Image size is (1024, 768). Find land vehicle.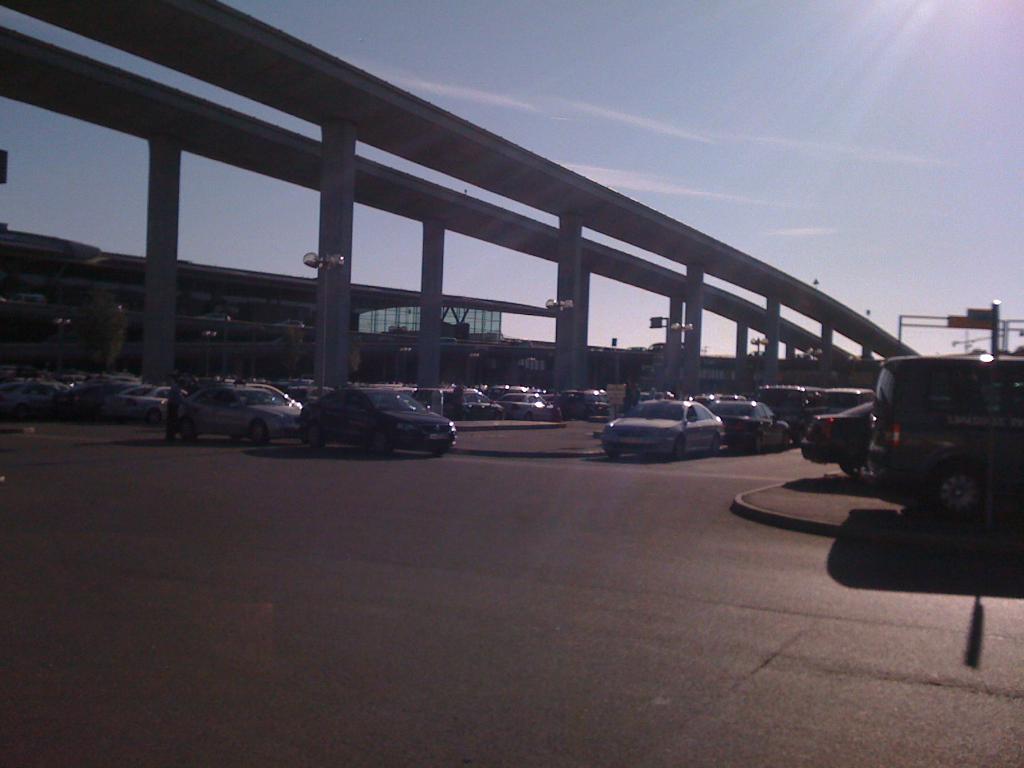
l=414, t=388, r=506, b=422.
